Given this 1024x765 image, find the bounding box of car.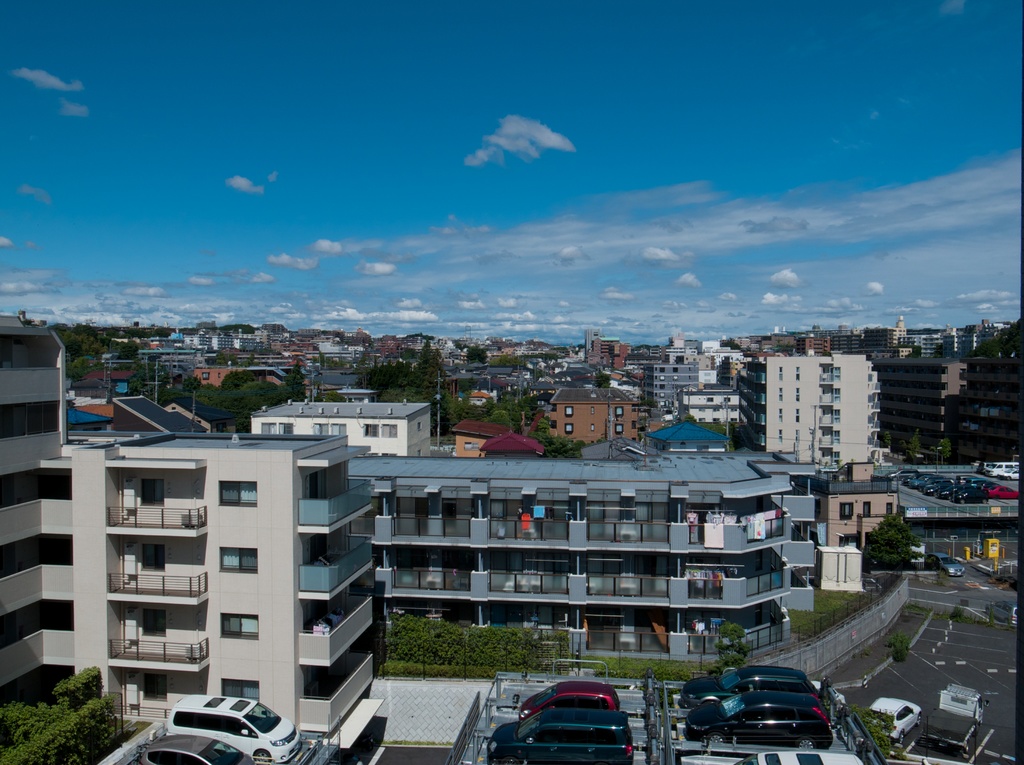
142/735/253/764.
